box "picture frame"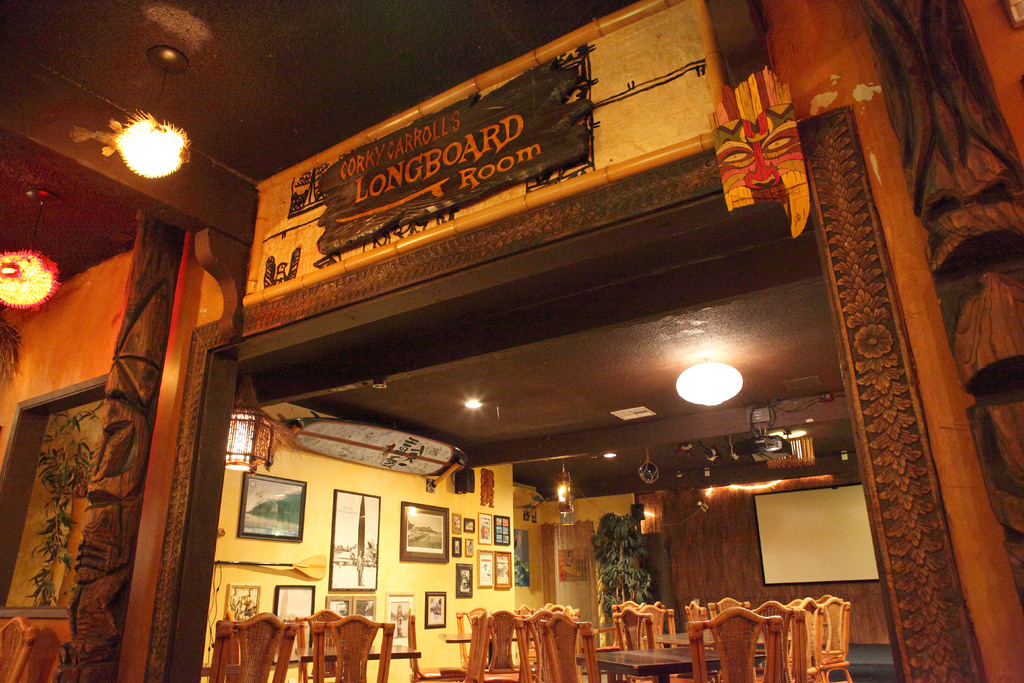
<region>425, 592, 447, 628</region>
